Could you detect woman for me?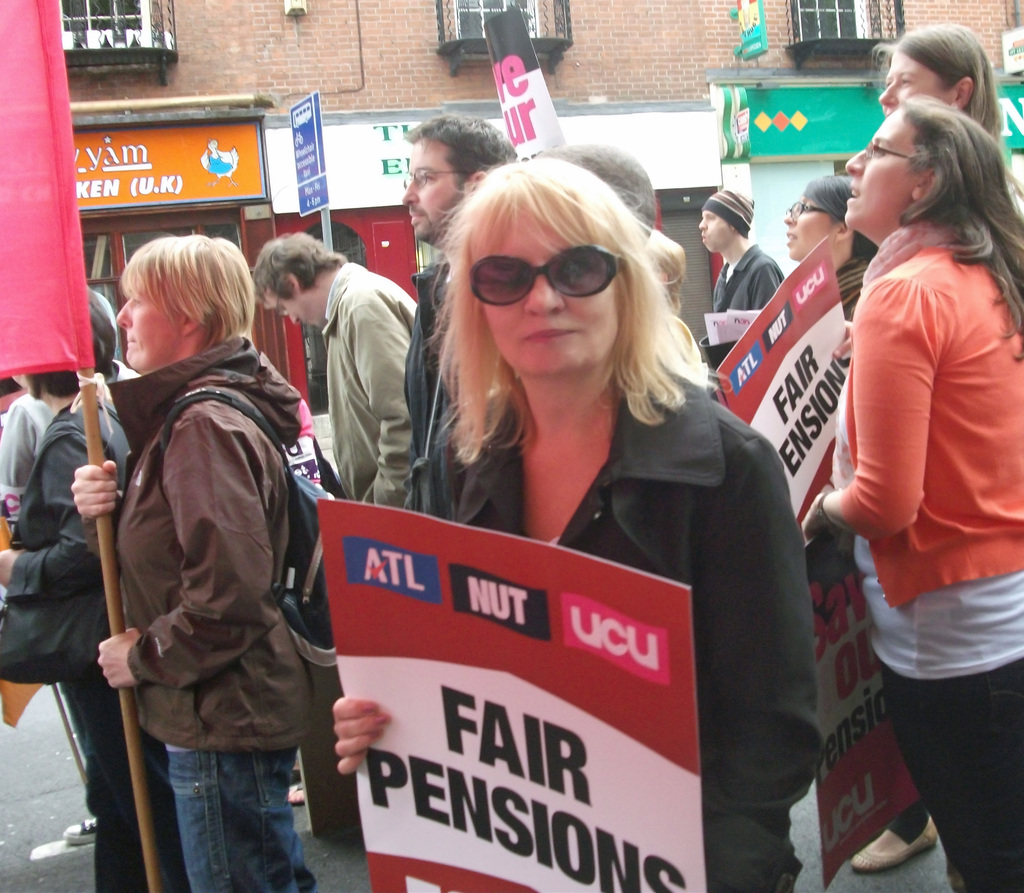
Detection result: [94,239,310,892].
